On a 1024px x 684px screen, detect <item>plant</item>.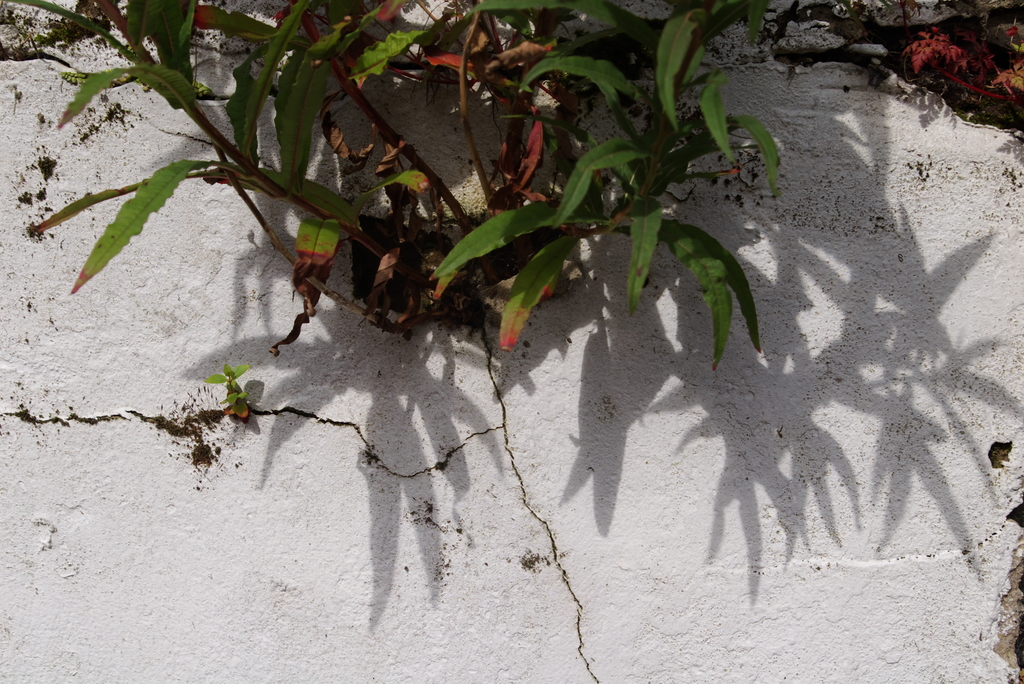
0 0 863 385.
